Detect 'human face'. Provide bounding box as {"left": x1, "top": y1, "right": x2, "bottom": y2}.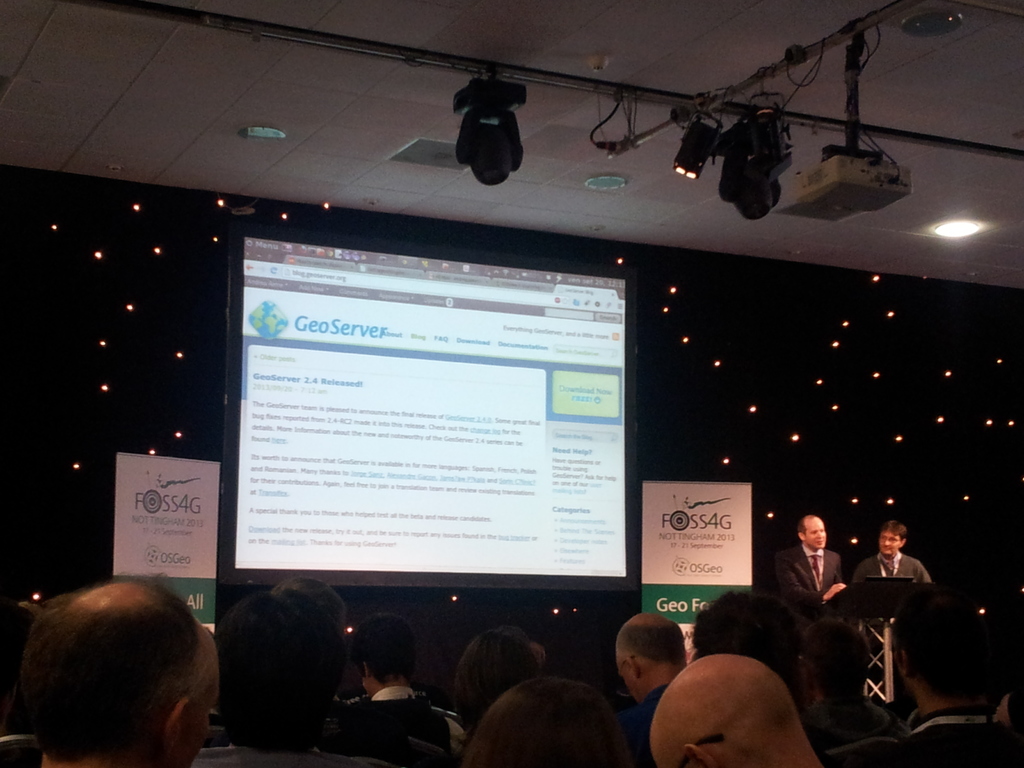
{"left": 879, "top": 529, "right": 902, "bottom": 555}.
